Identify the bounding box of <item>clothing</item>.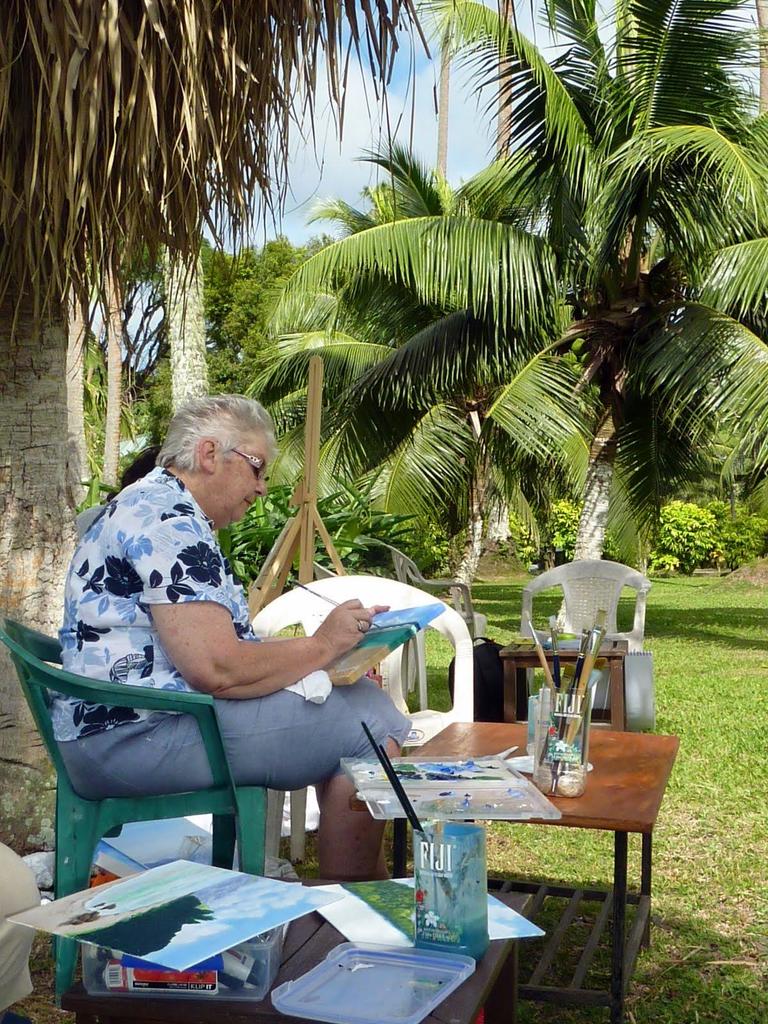
left=74, top=498, right=111, bottom=543.
